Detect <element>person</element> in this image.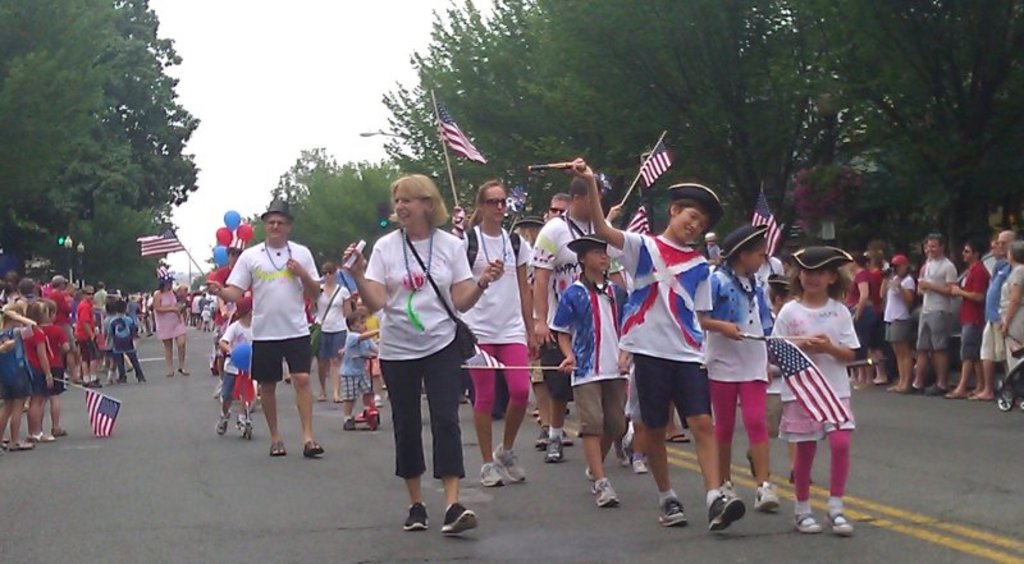
Detection: detection(22, 298, 65, 436).
